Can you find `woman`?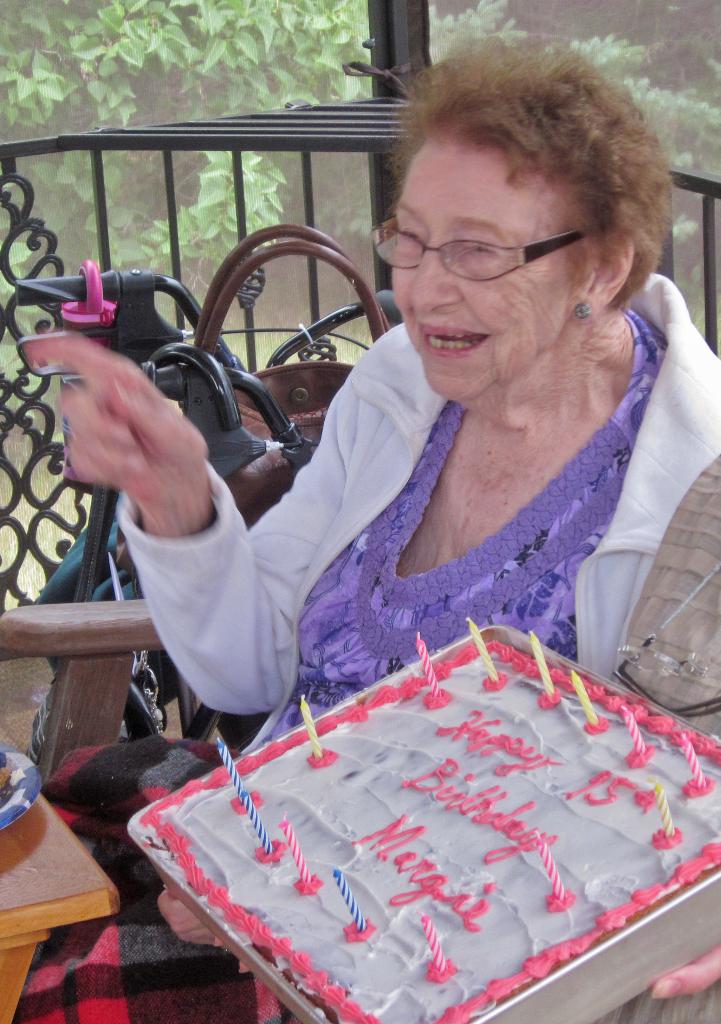
Yes, bounding box: {"x1": 158, "y1": 67, "x2": 651, "y2": 945}.
